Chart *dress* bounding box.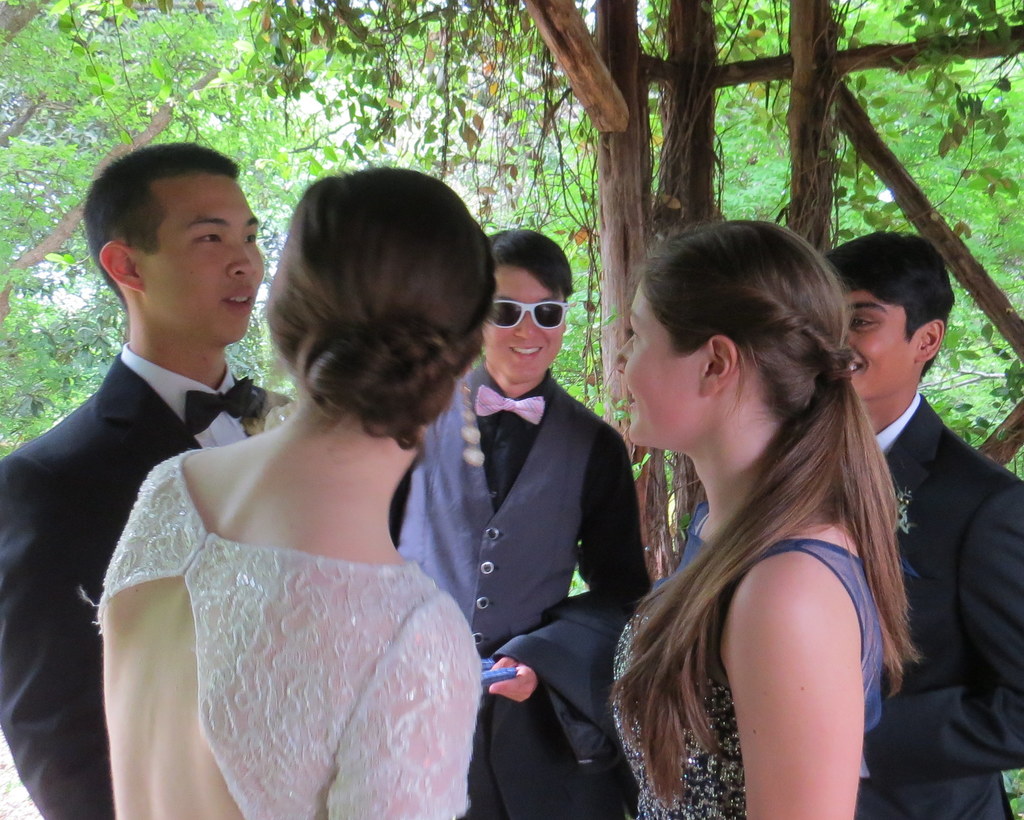
Charted: locate(77, 447, 482, 819).
